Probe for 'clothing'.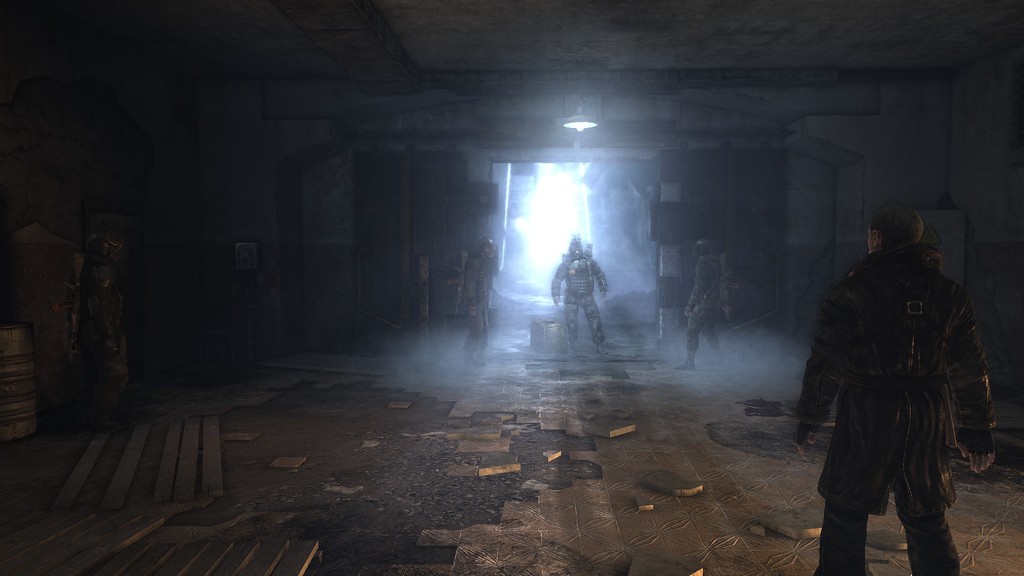
Probe result: box=[541, 254, 604, 293].
